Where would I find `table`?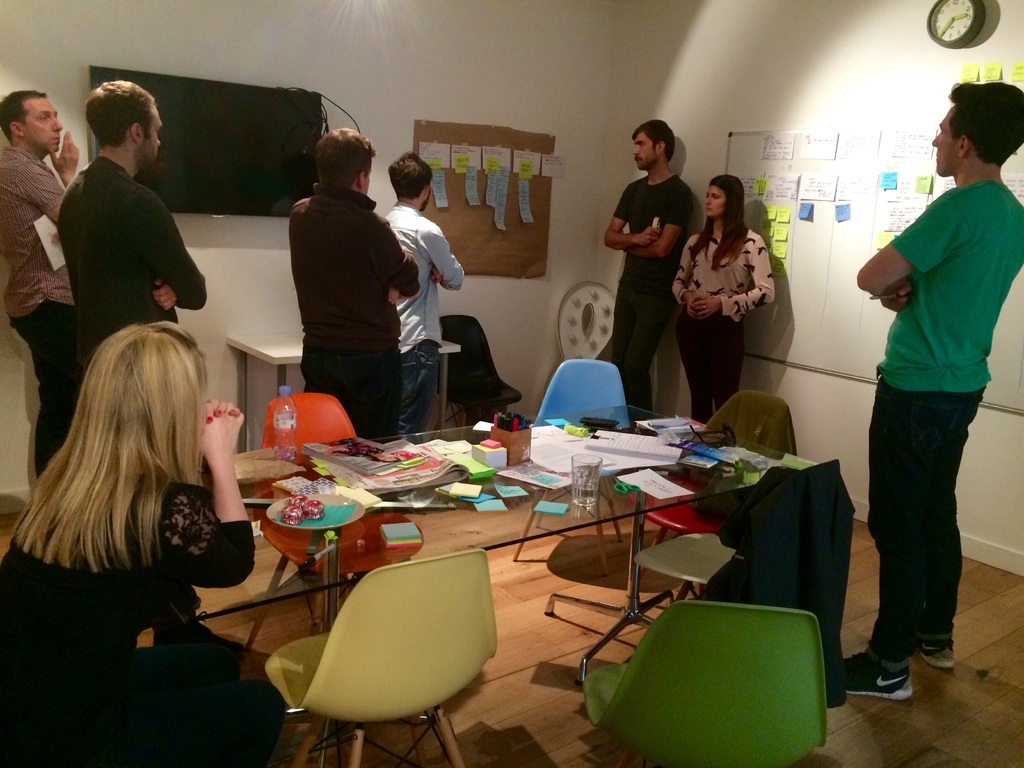
At region(221, 325, 461, 448).
